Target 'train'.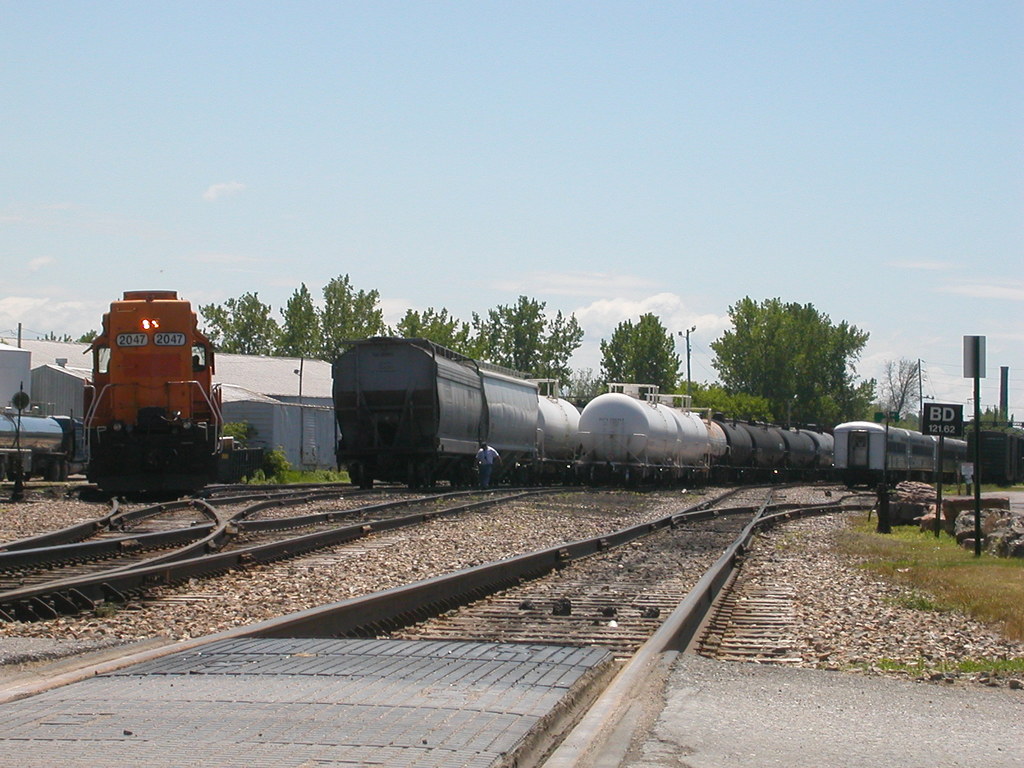
Target region: bbox=[833, 419, 965, 484].
